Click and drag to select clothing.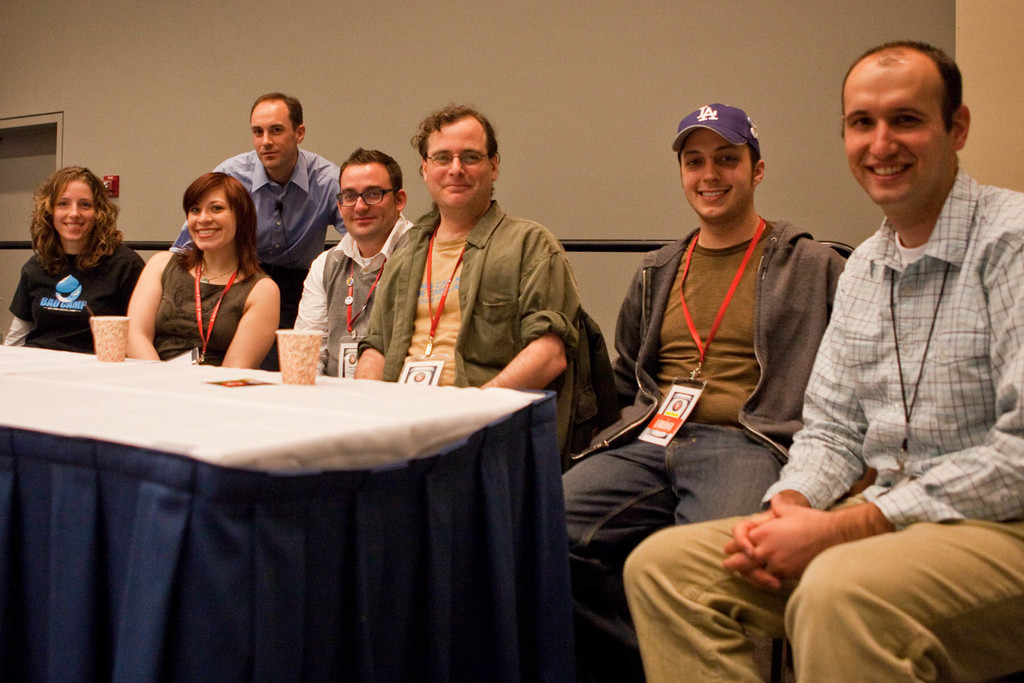
Selection: (left=355, top=199, right=582, bottom=434).
